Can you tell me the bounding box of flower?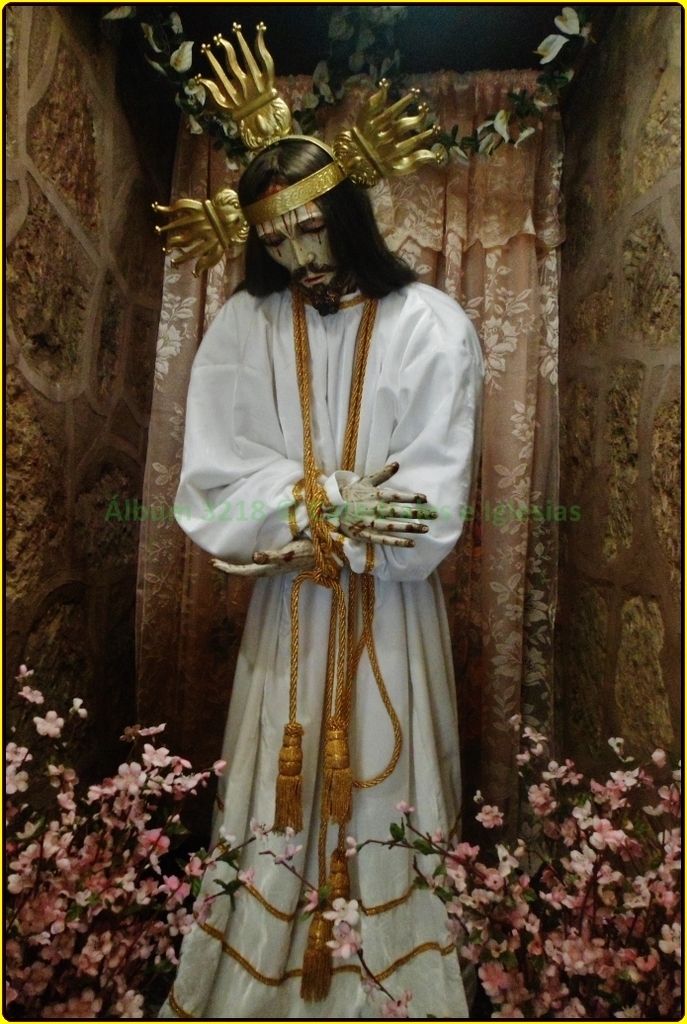
<box>302,886,324,918</box>.
